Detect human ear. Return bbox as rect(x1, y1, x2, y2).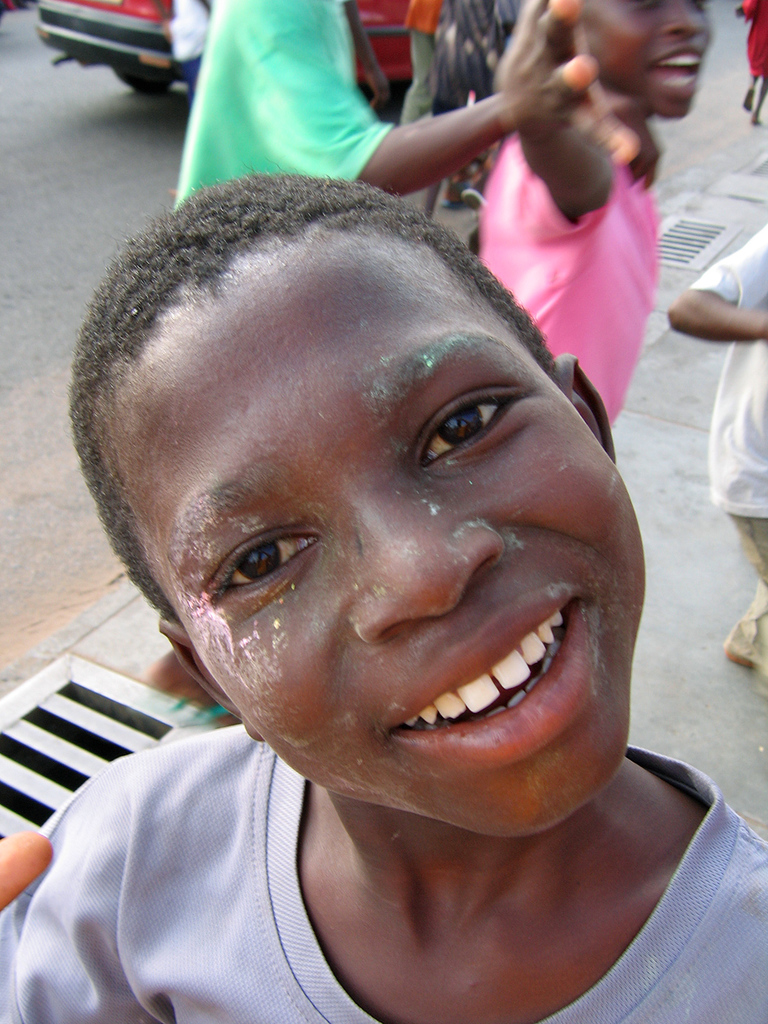
rect(552, 353, 620, 462).
